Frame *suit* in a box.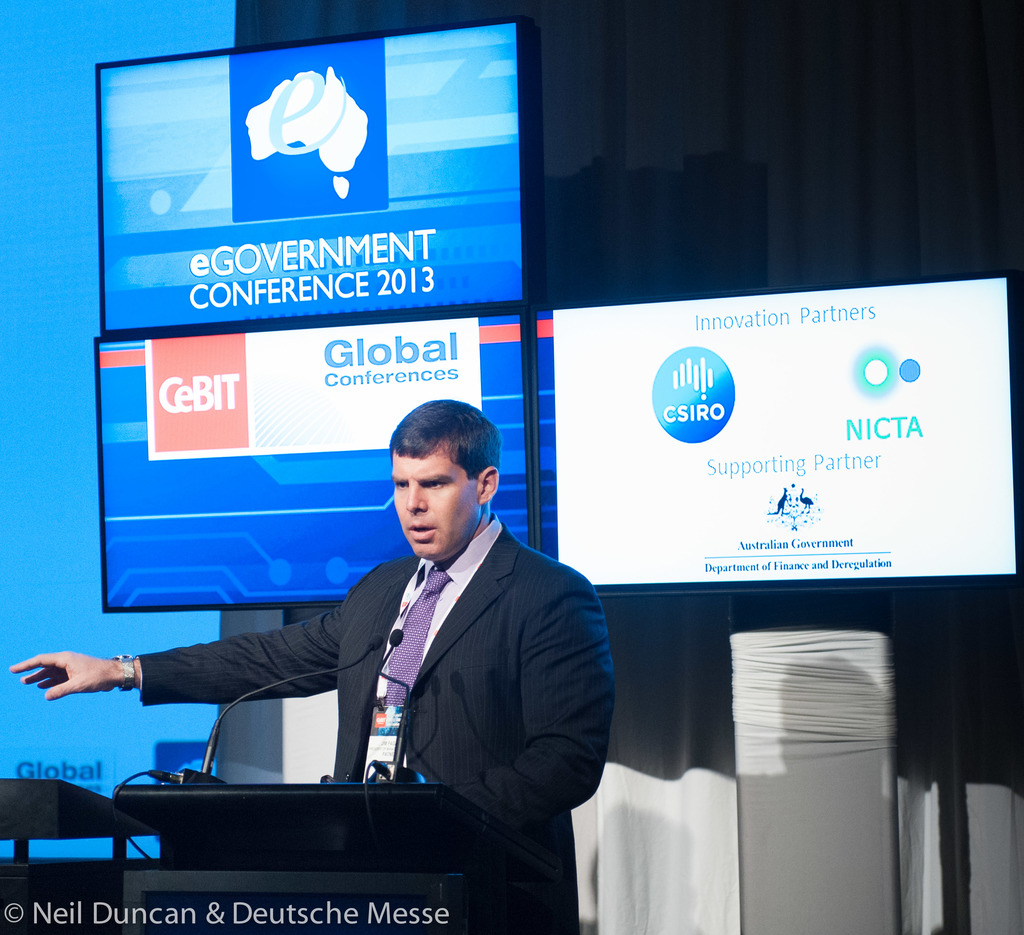
<bbox>171, 513, 605, 843</bbox>.
